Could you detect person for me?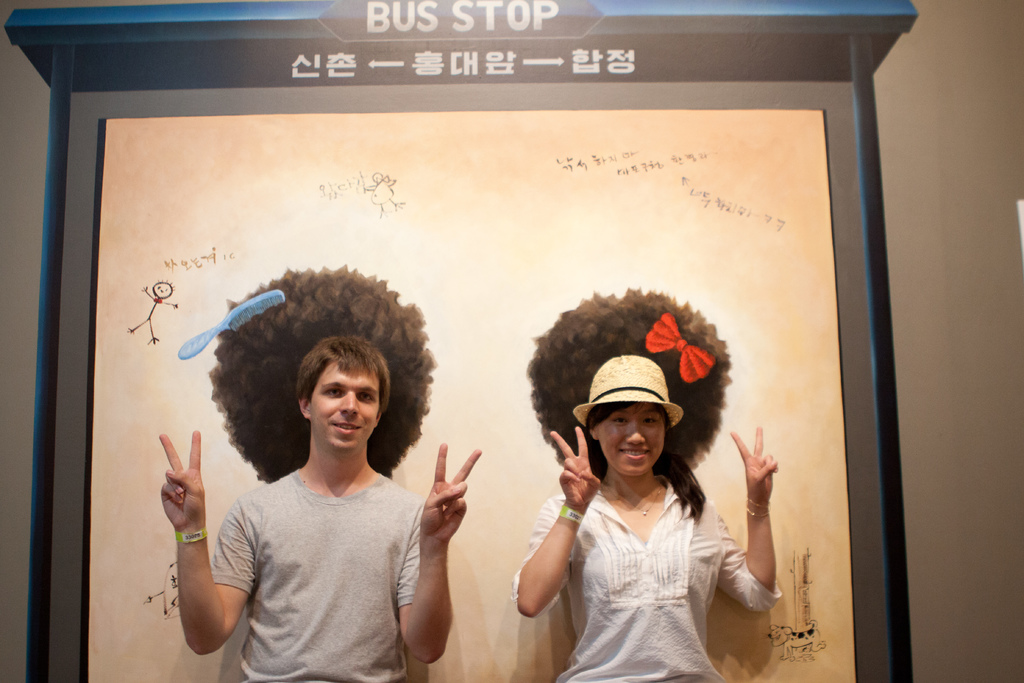
Detection result: bbox=[513, 355, 782, 682].
